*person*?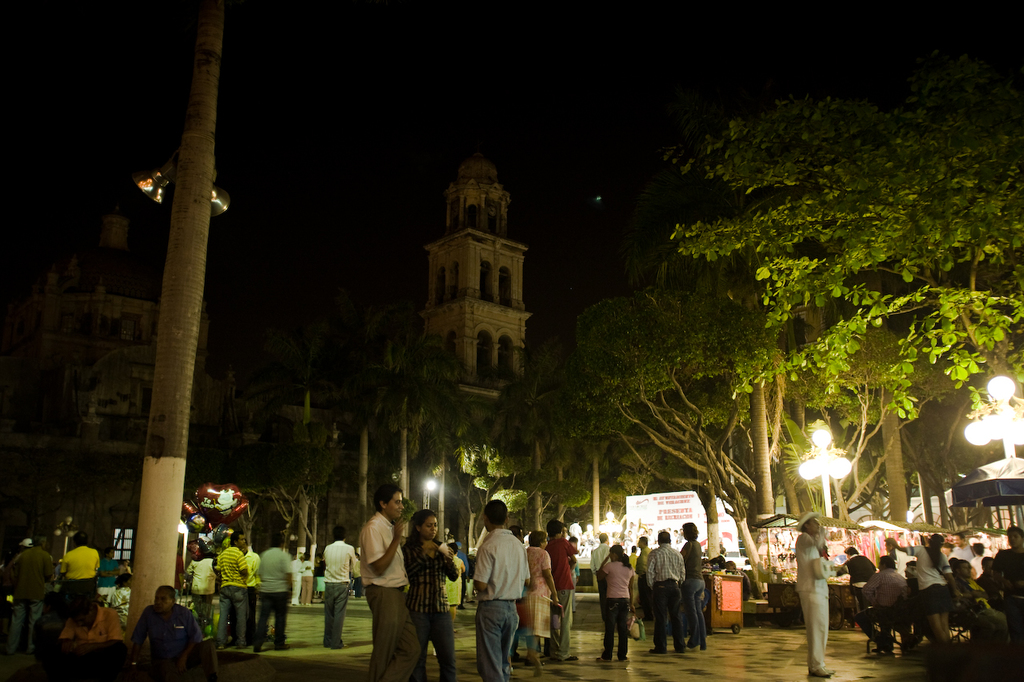
(left=946, top=560, right=1002, bottom=650)
